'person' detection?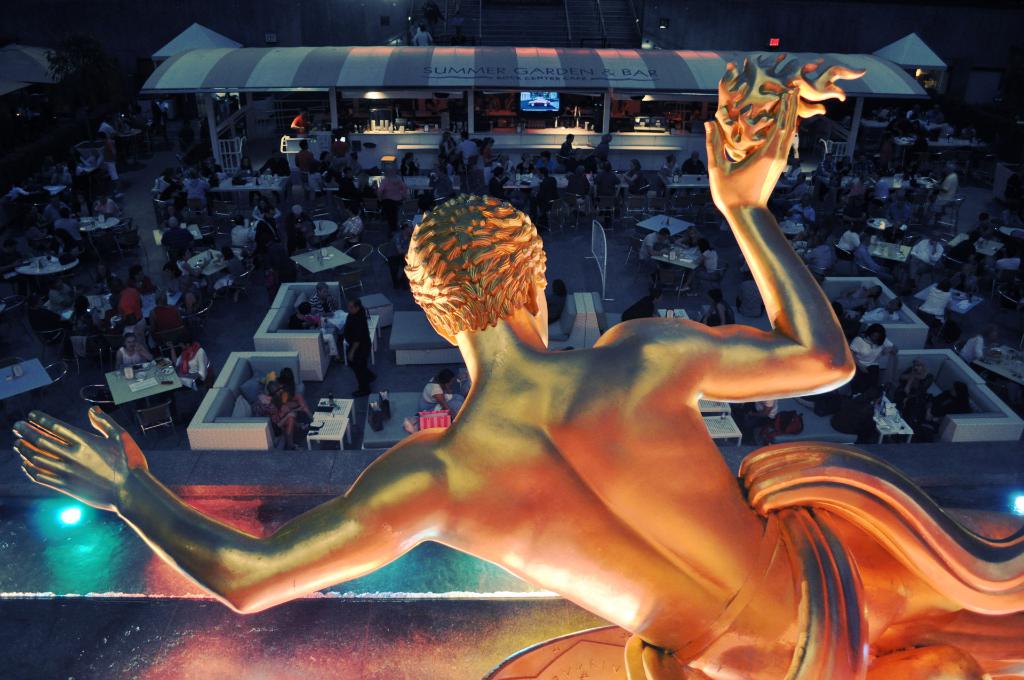
<box>39,156,899,654</box>
